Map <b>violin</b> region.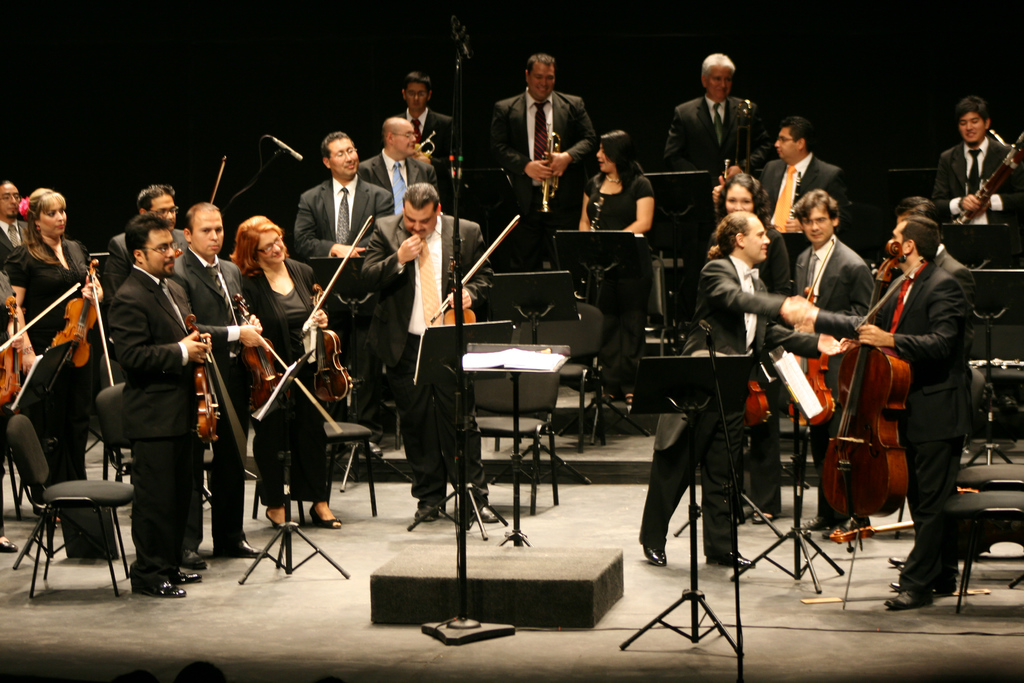
Mapped to 52,254,116,387.
